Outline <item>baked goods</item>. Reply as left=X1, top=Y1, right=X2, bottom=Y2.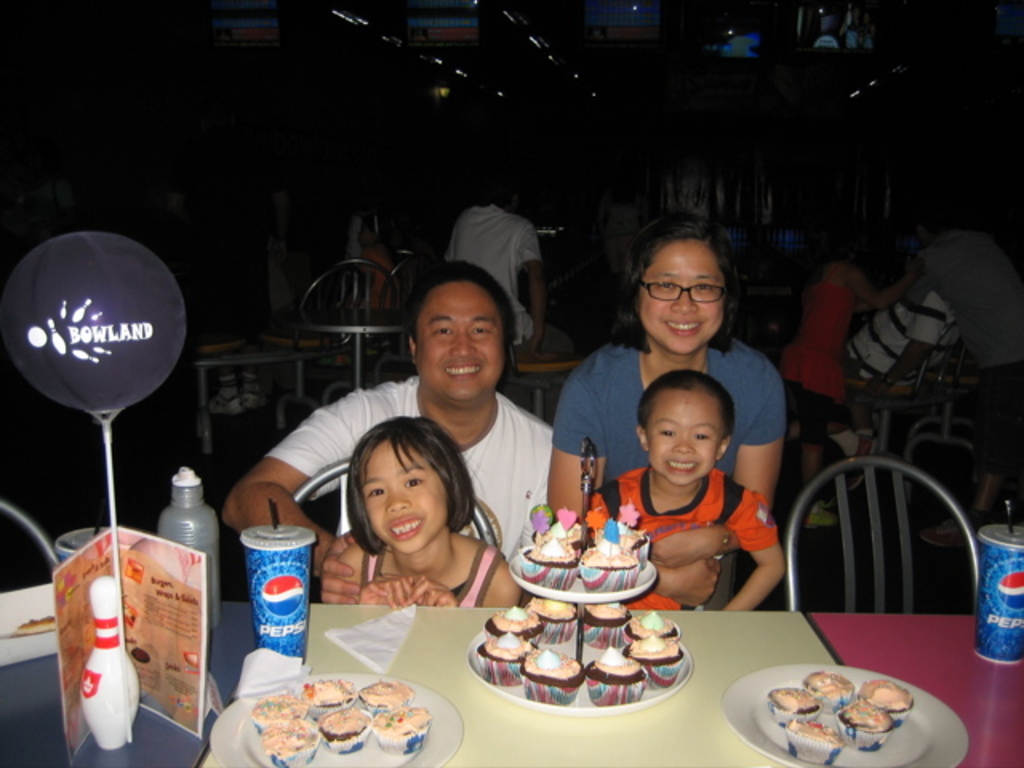
left=773, top=683, right=829, bottom=731.
